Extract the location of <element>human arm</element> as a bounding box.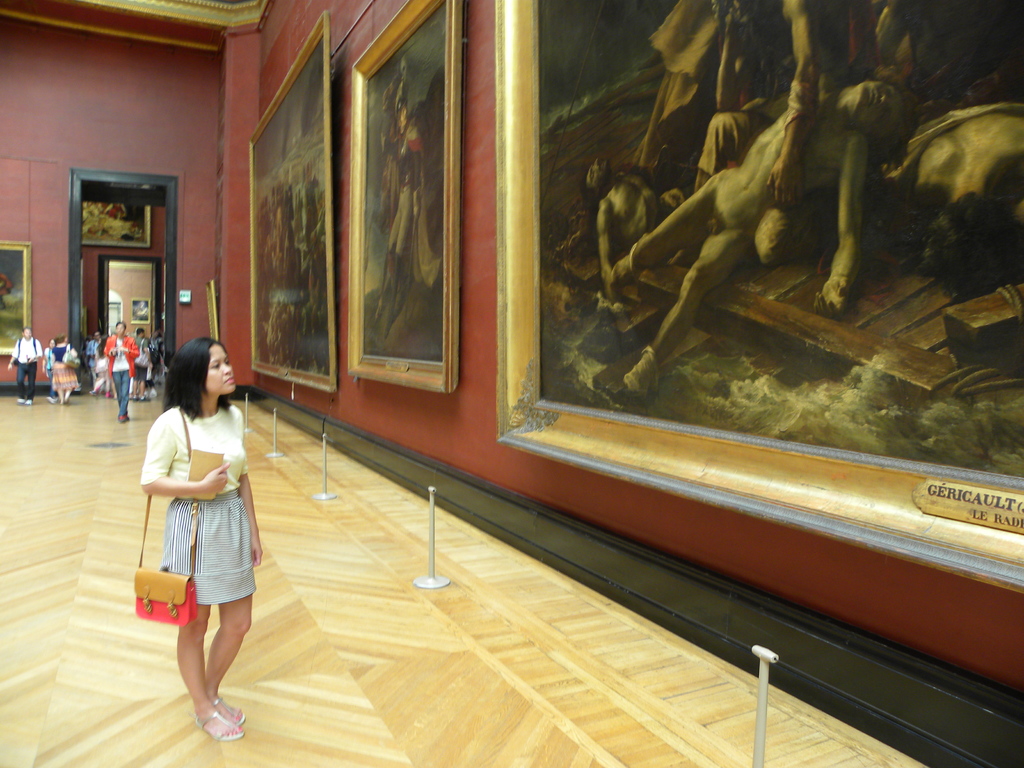
bbox=(86, 341, 99, 358).
